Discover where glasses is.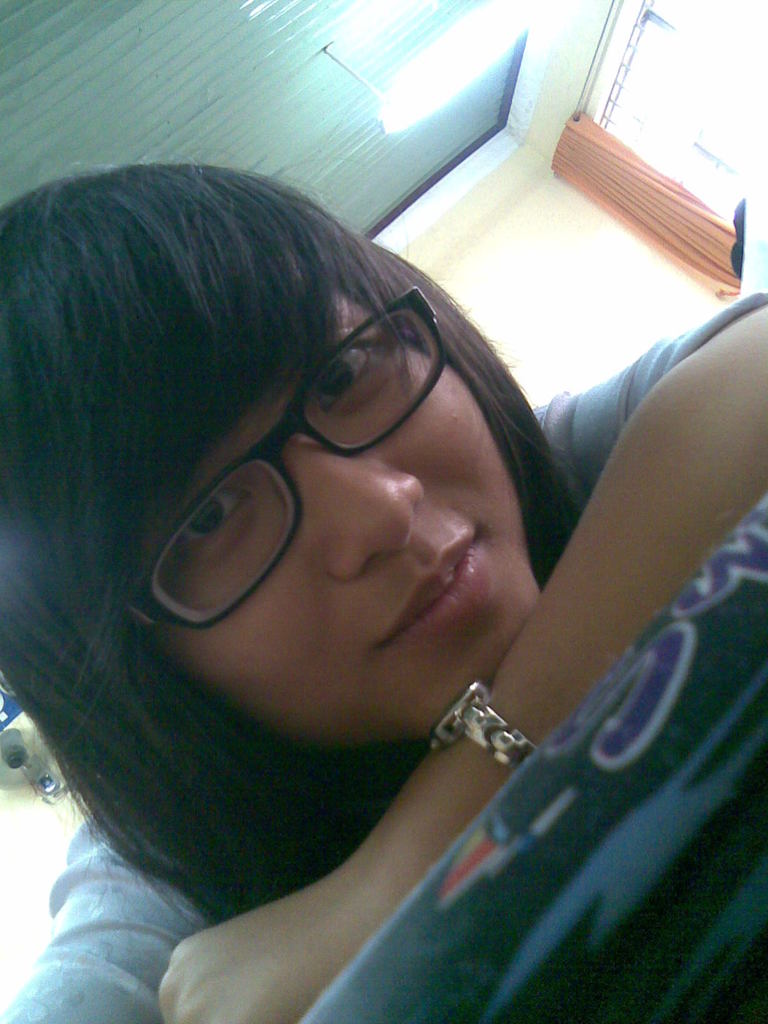
Discovered at select_region(105, 284, 444, 638).
